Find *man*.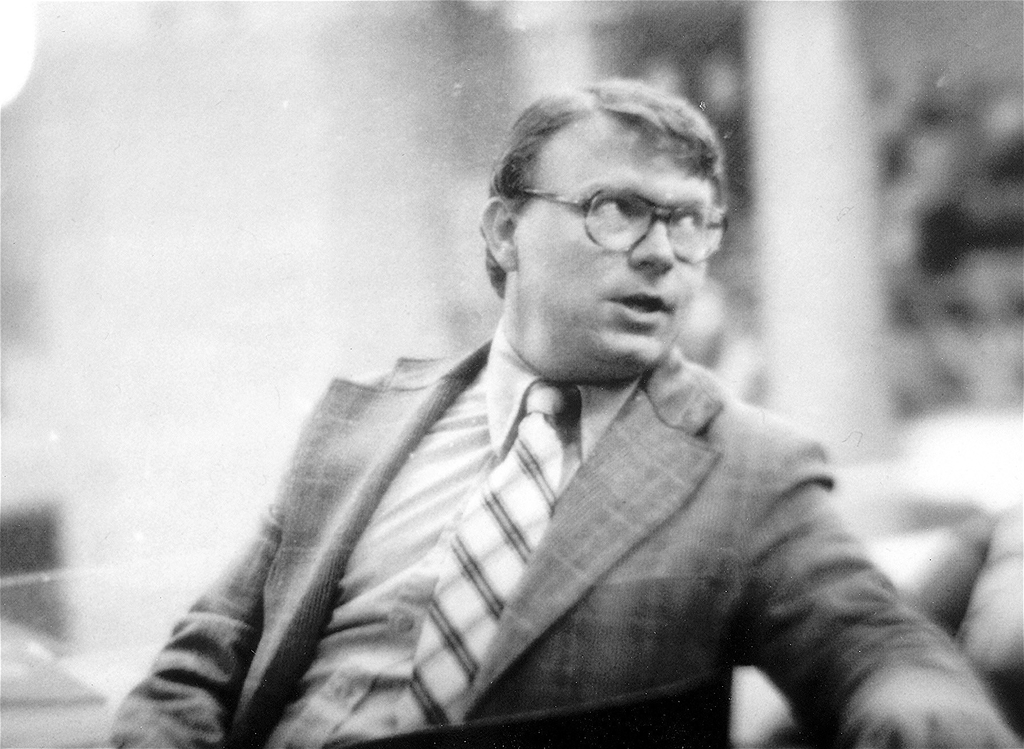
{"left": 124, "top": 81, "right": 952, "bottom": 741}.
